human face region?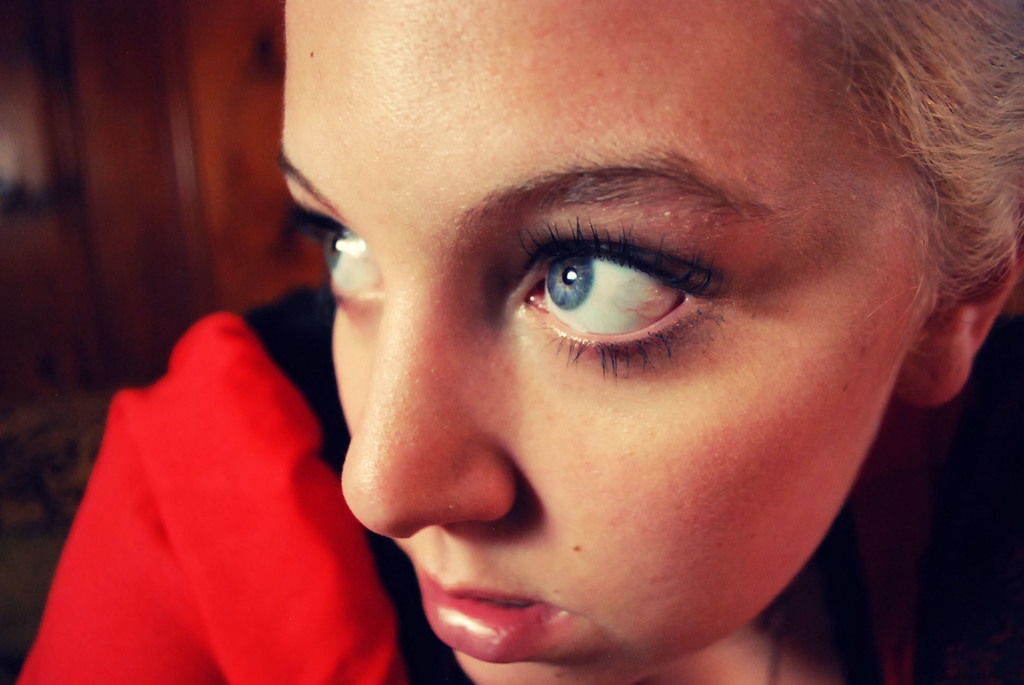
{"left": 273, "top": 0, "right": 958, "bottom": 684}
